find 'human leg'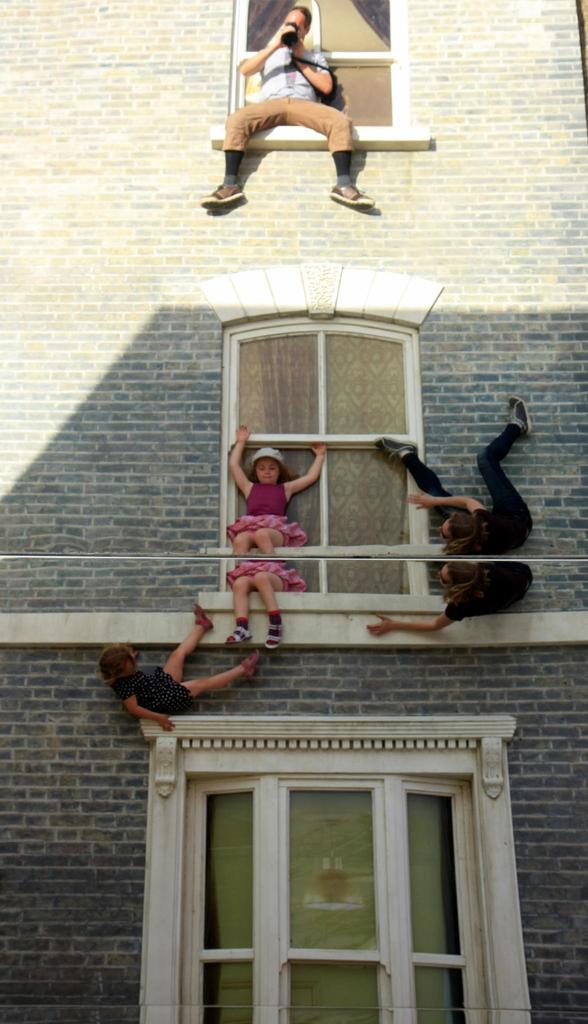
225, 573, 254, 652
